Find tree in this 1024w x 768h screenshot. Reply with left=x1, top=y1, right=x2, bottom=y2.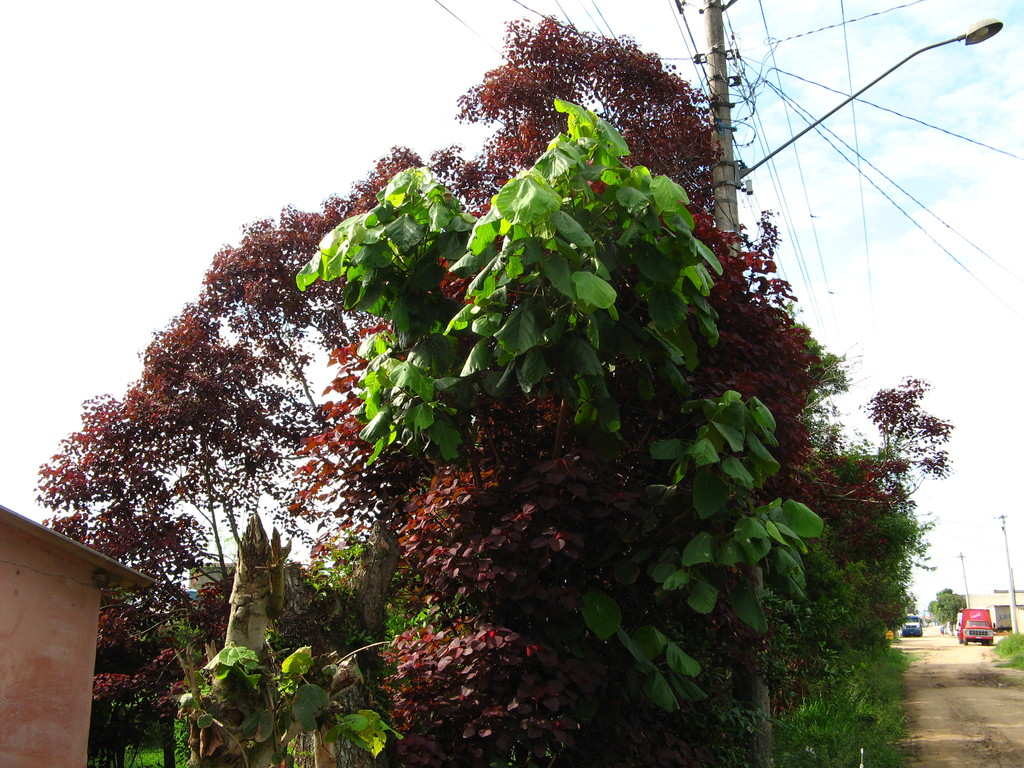
left=170, top=102, right=842, bottom=766.
